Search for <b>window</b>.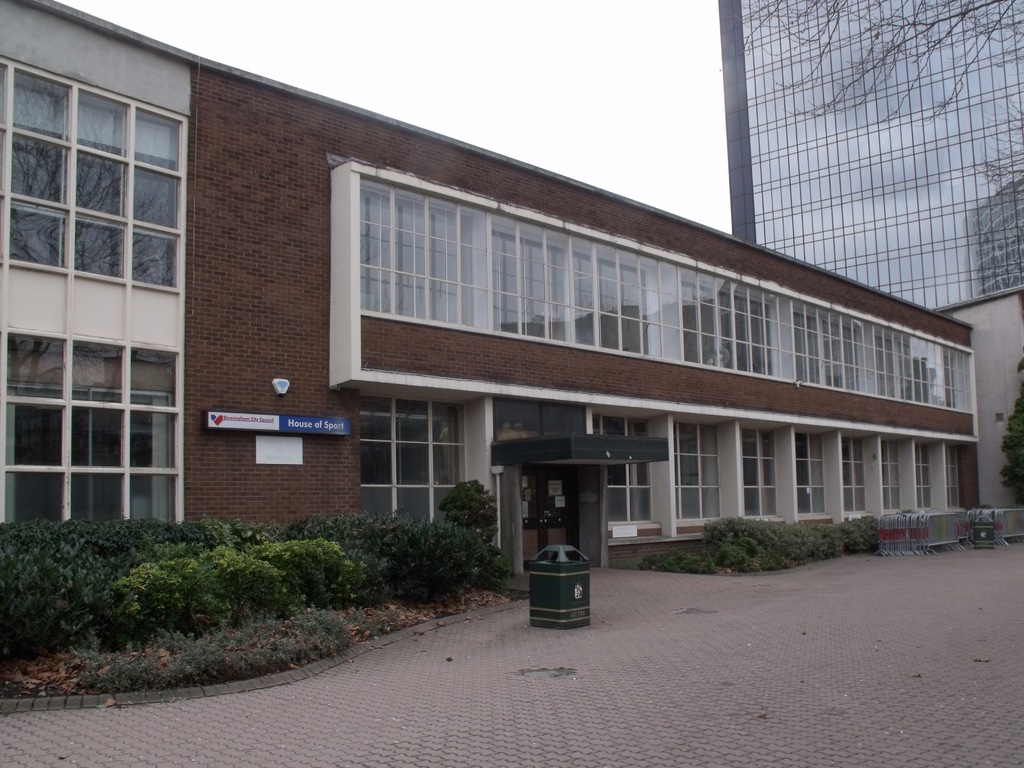
Found at [left=0, top=56, right=189, bottom=291].
